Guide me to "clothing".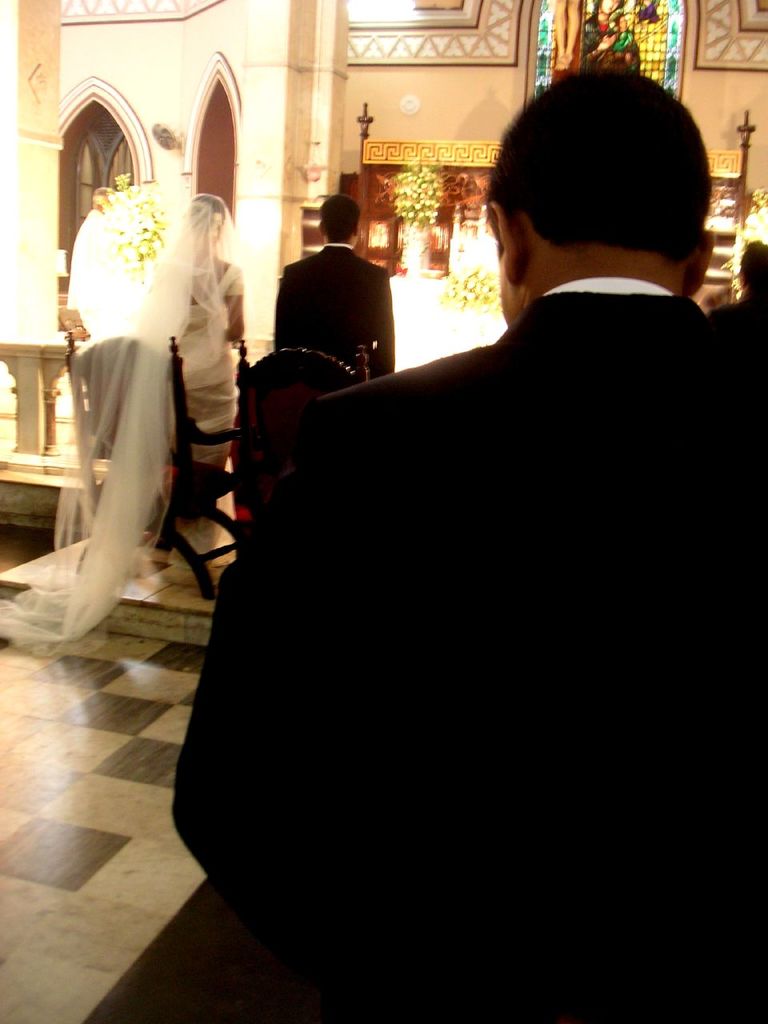
Guidance: [272, 246, 410, 376].
